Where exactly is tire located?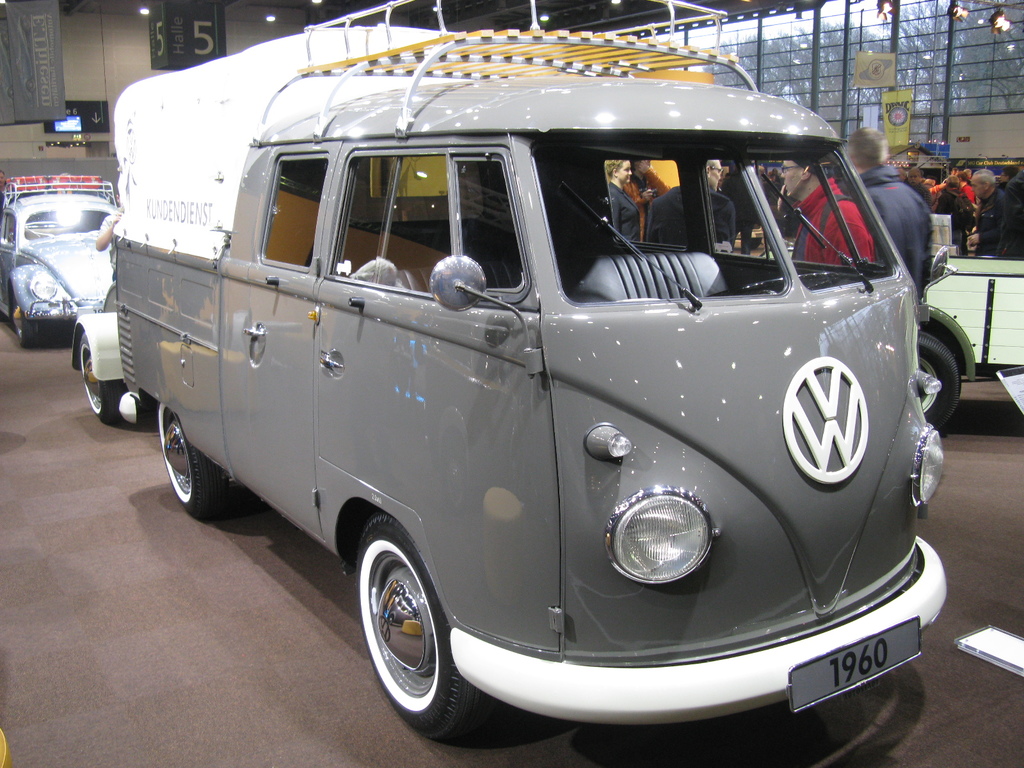
Its bounding box is left=17, top=299, right=44, bottom=352.
